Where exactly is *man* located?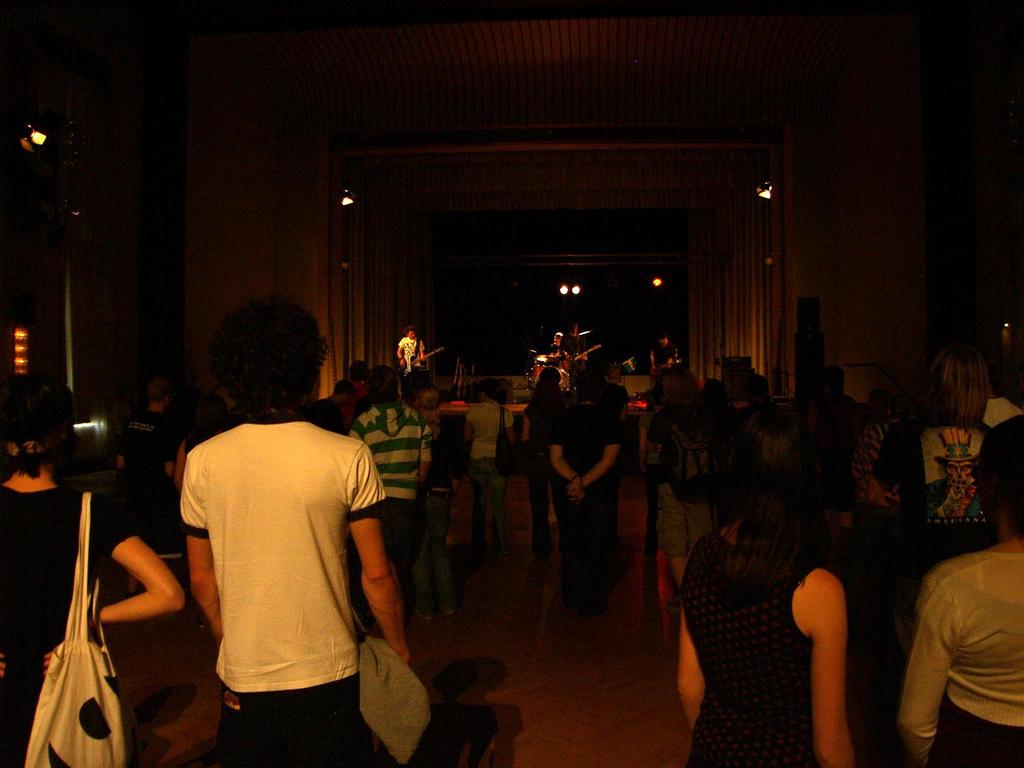
Its bounding box is 547 330 562 355.
